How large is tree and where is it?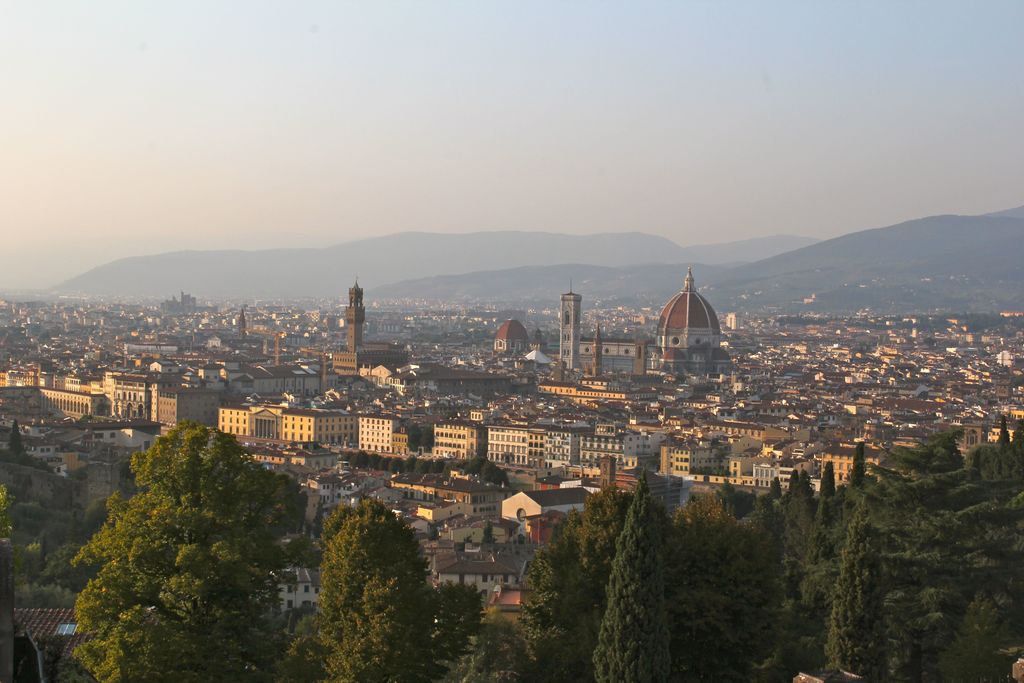
Bounding box: box(58, 408, 315, 659).
